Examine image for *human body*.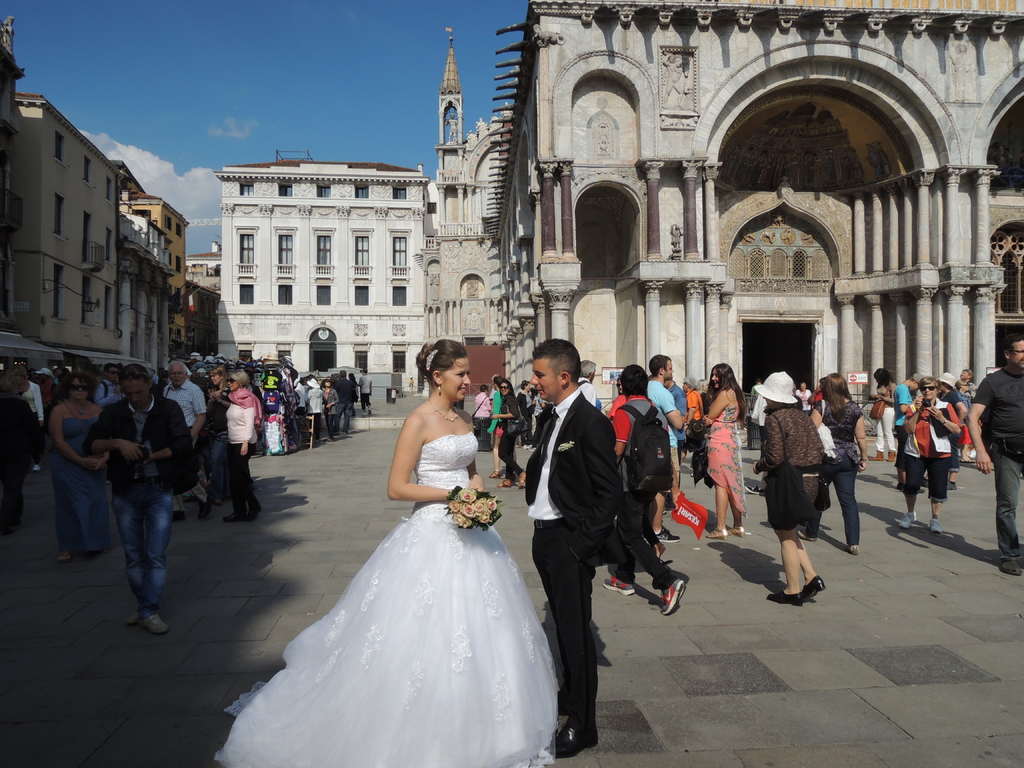
Examination result: [x1=223, y1=388, x2=253, y2=515].
